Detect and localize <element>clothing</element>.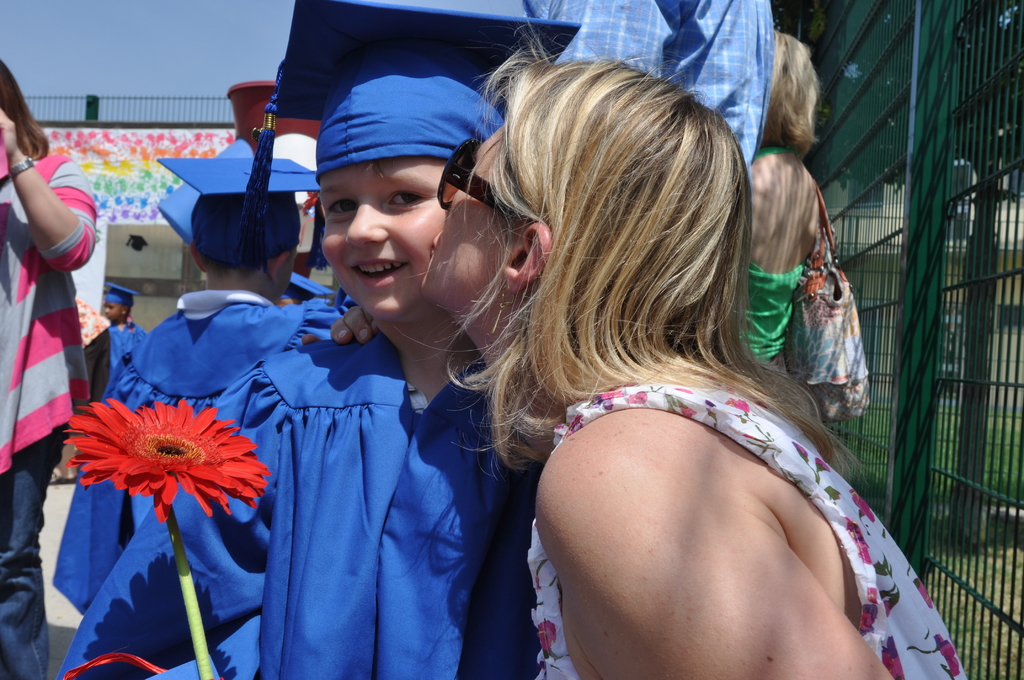
Localized at [x1=525, y1=382, x2=965, y2=679].
